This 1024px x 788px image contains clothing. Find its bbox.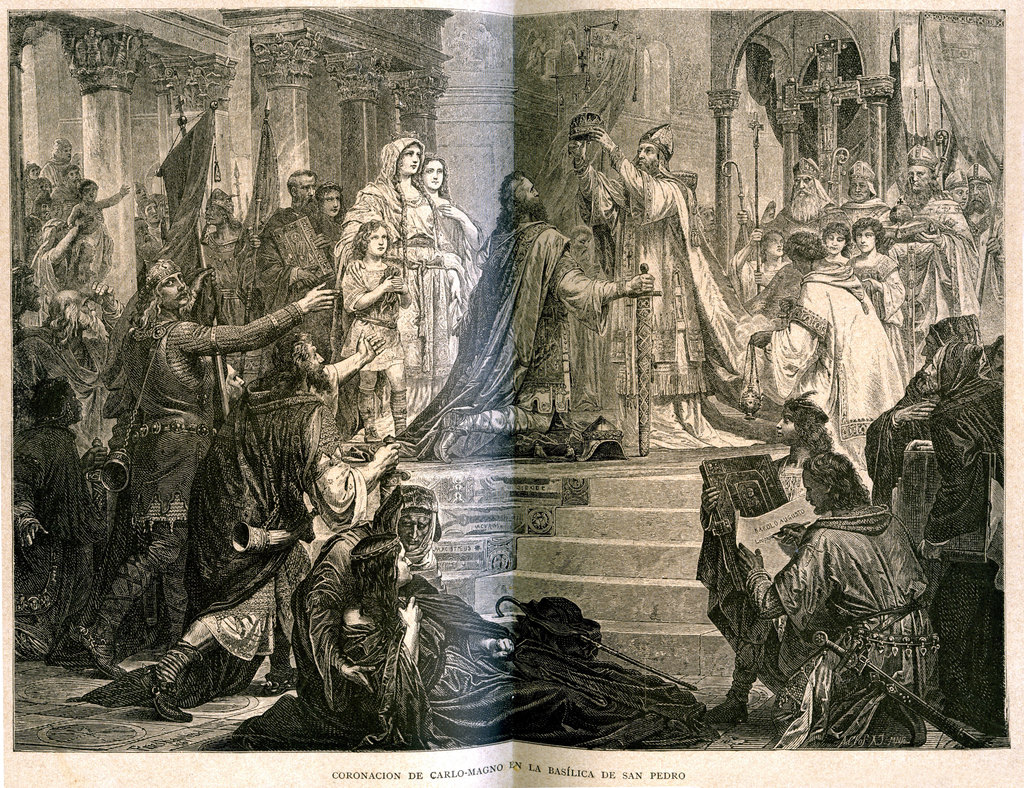
region(332, 136, 441, 388).
